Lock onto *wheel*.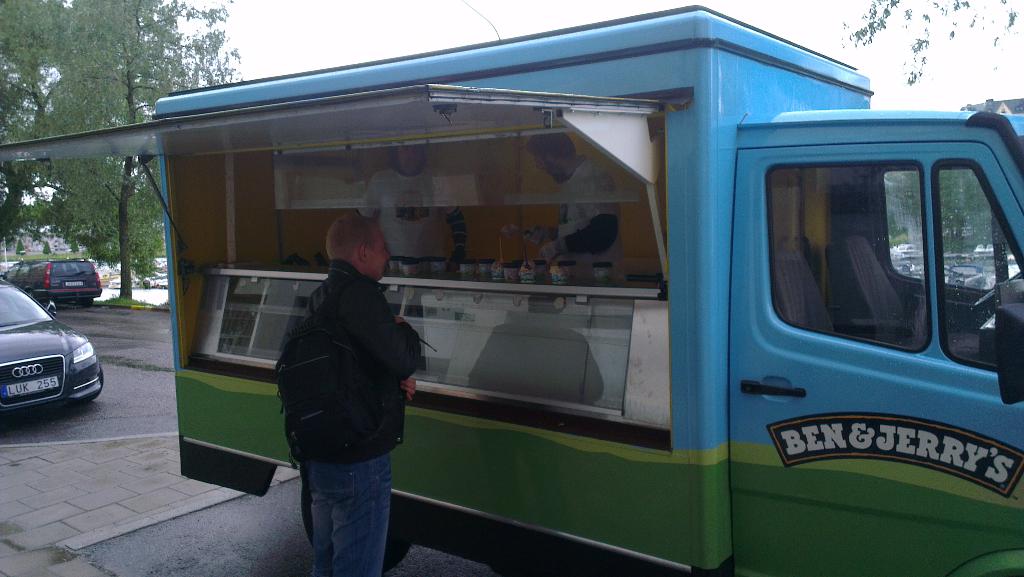
Locked: <bbox>300, 493, 408, 576</bbox>.
